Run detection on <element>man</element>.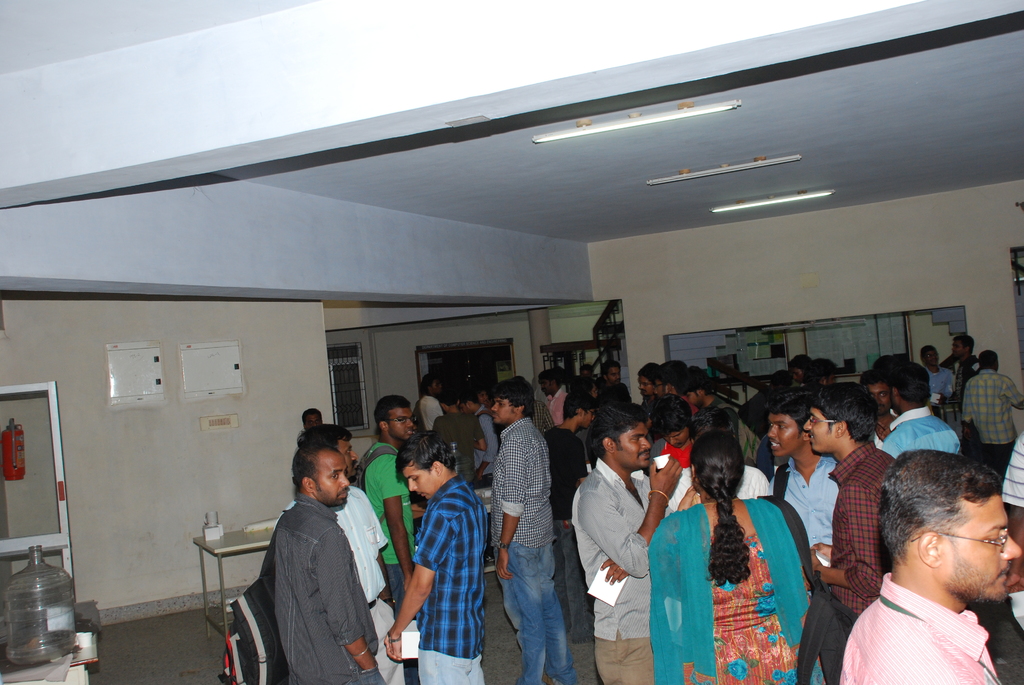
Result: x1=275, y1=421, x2=395, y2=684.
